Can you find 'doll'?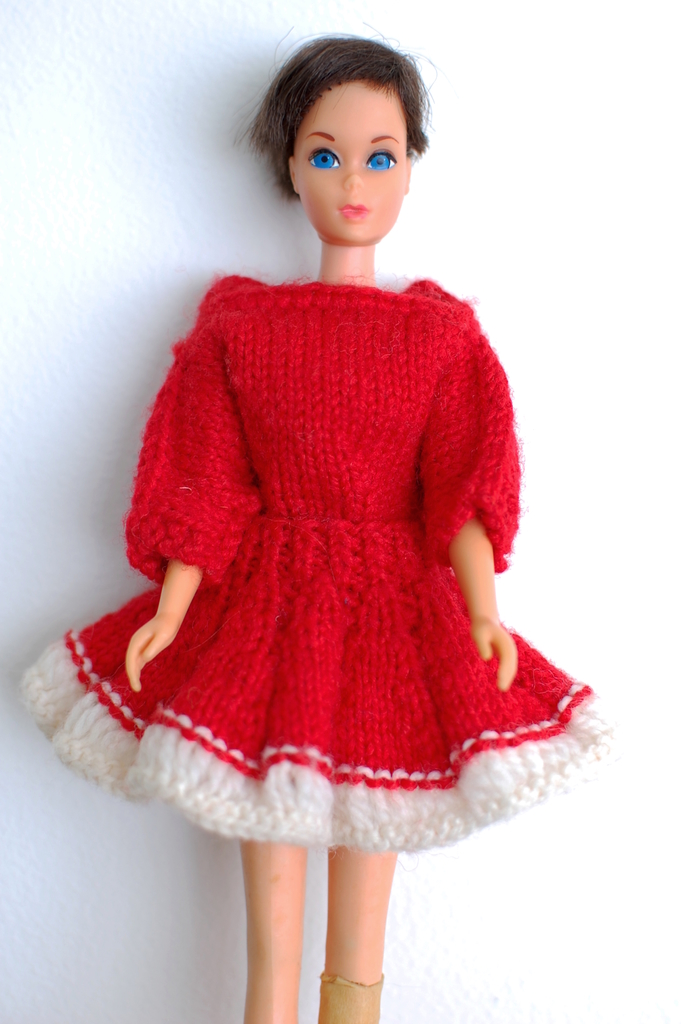
Yes, bounding box: box=[81, 7, 576, 1023].
